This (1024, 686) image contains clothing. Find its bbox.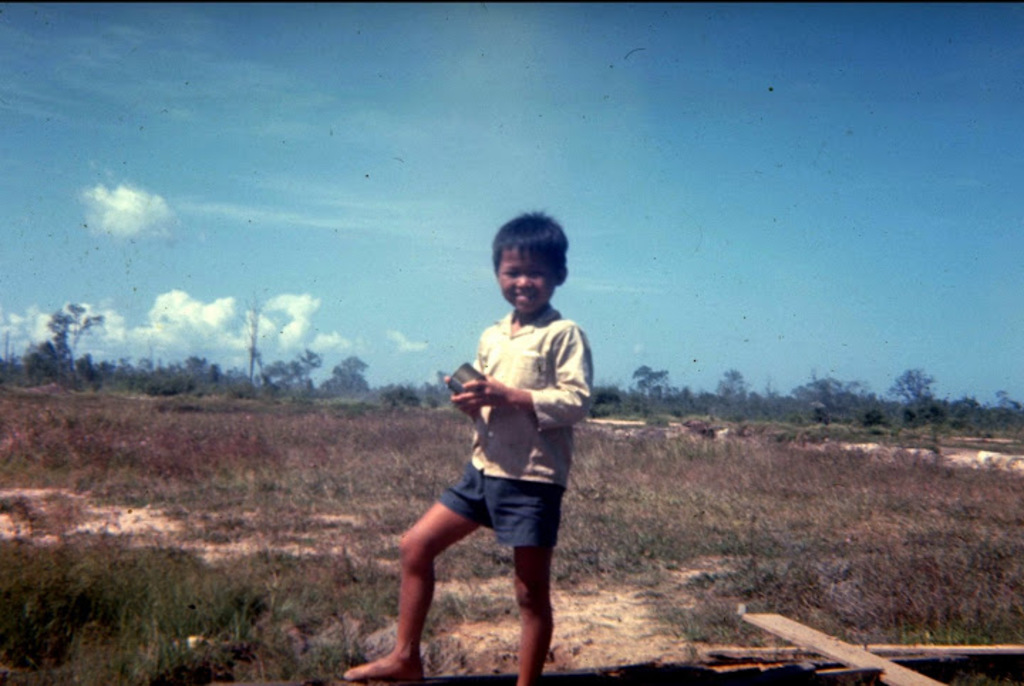
pyautogui.locateOnScreen(438, 270, 593, 612).
